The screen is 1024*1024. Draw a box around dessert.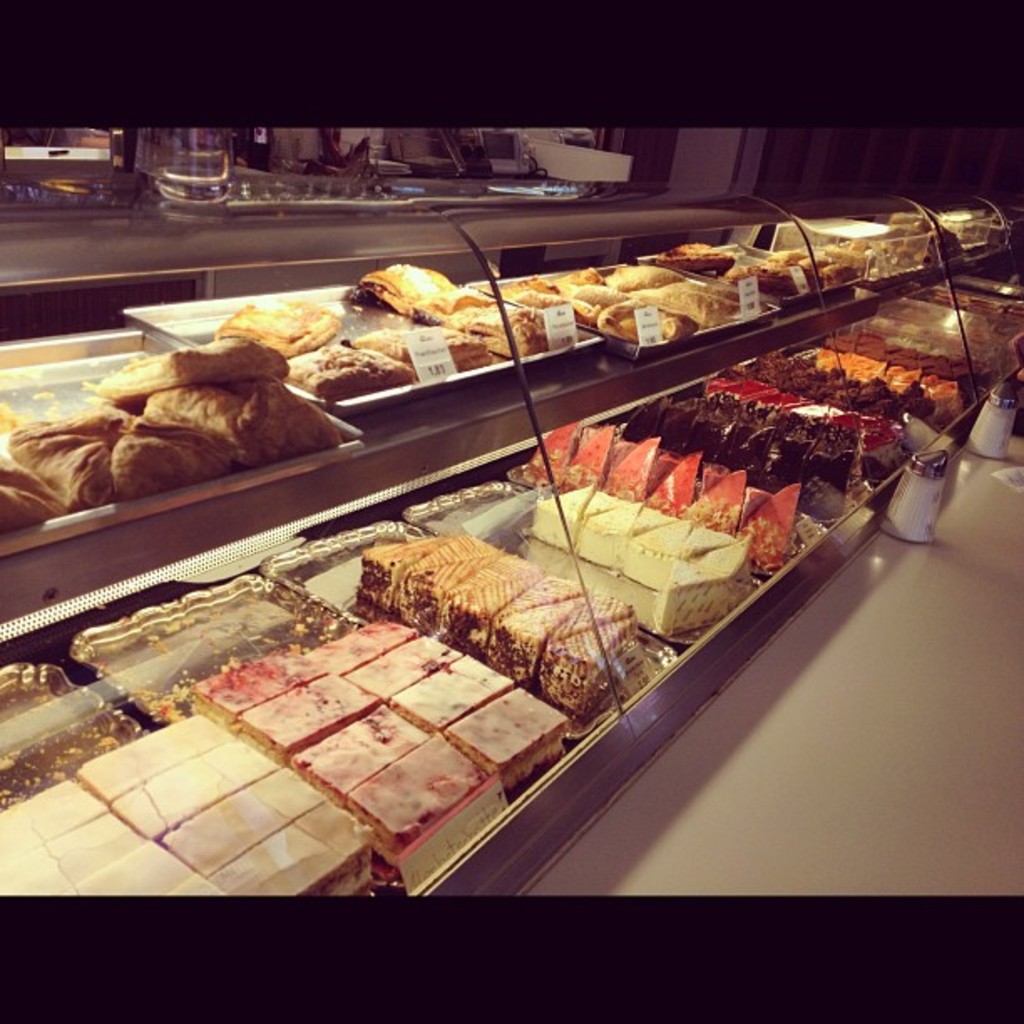
x1=355 y1=525 x2=422 y2=606.
